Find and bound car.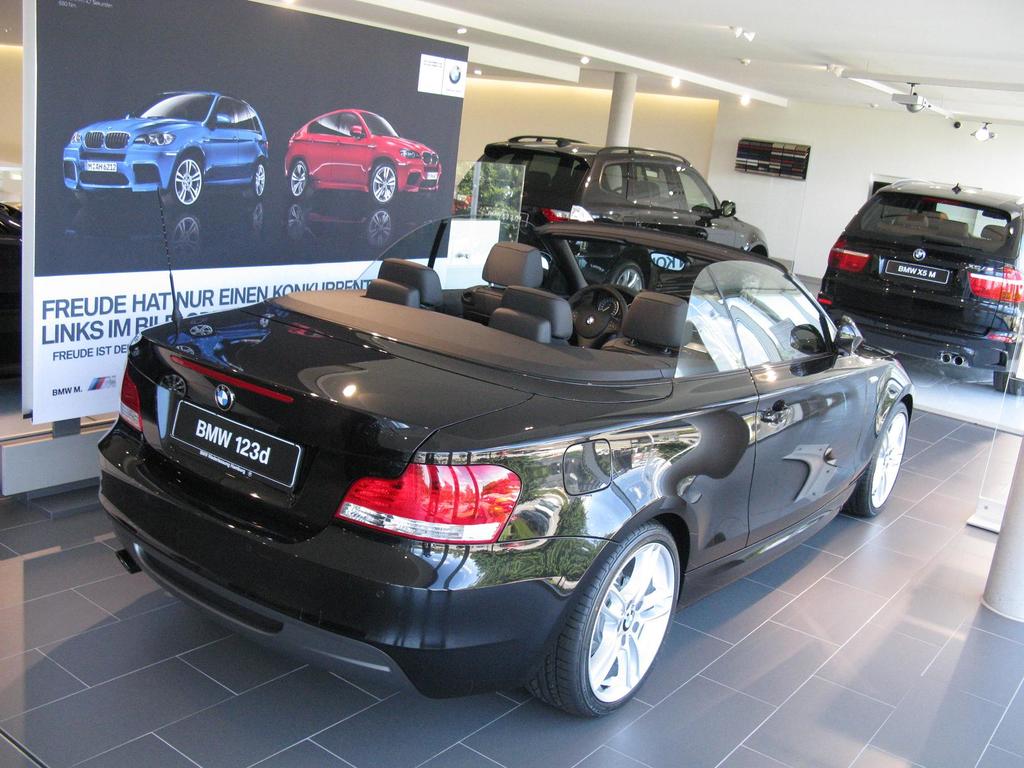
Bound: 62 90 268 209.
